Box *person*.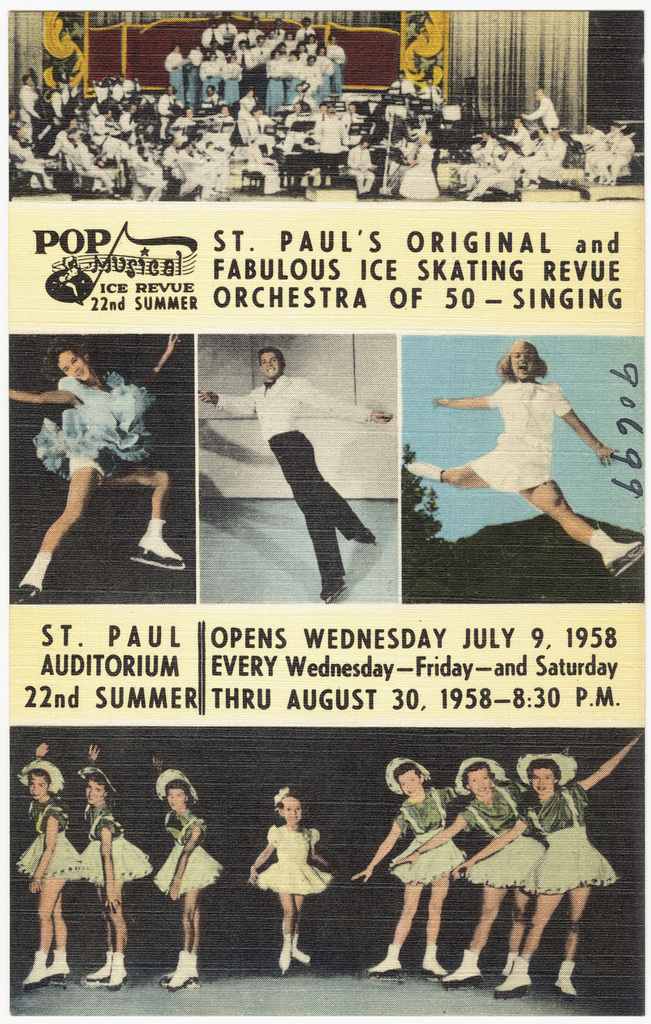
region(431, 324, 620, 588).
